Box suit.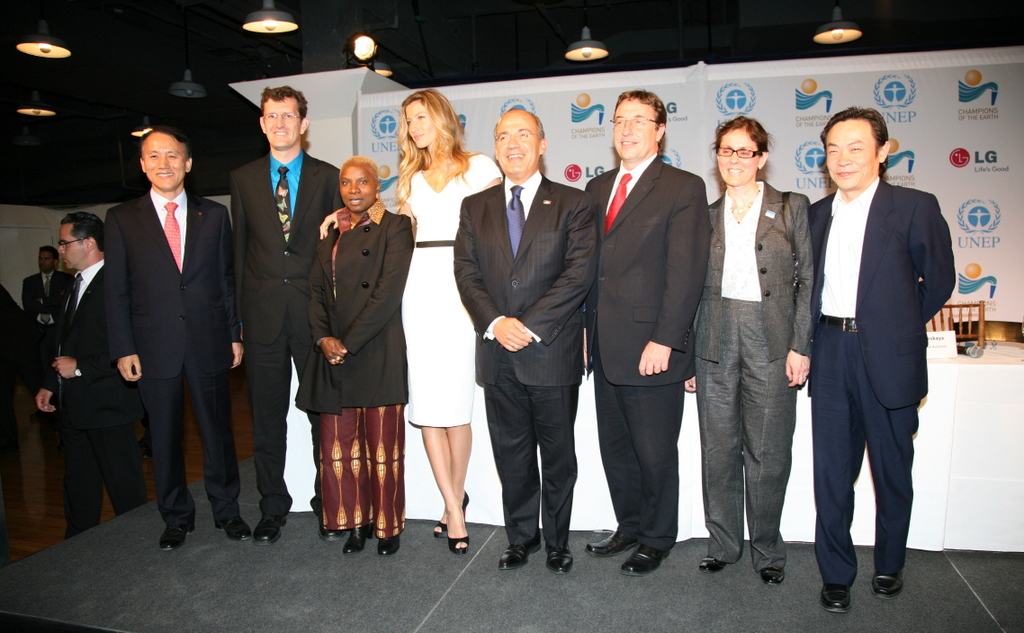
<region>583, 150, 714, 553</region>.
